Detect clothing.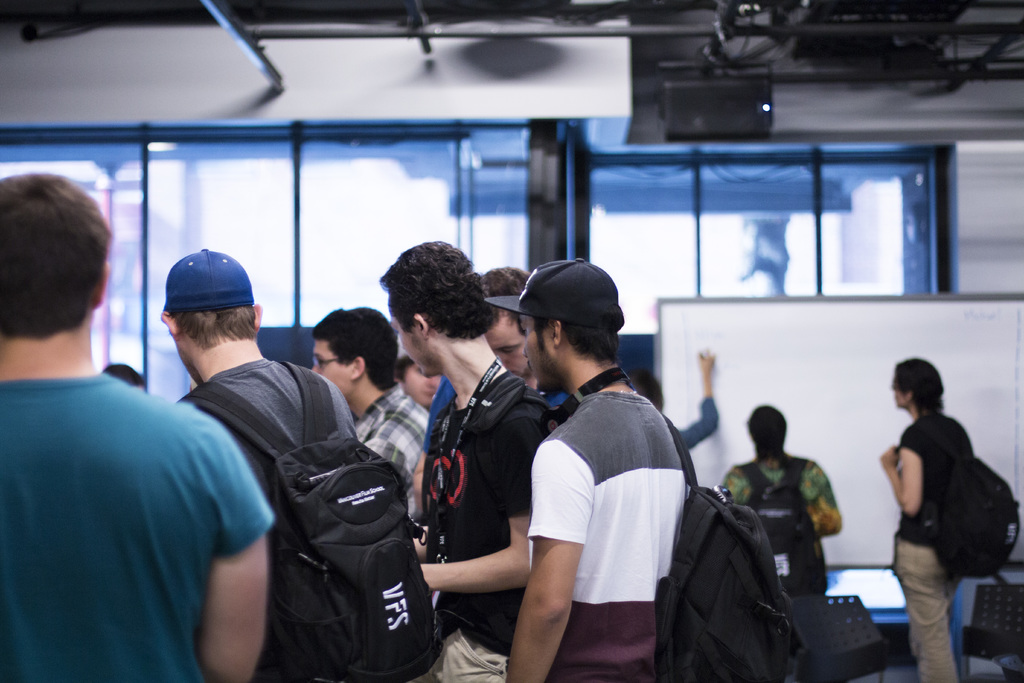
Detected at rect(0, 355, 278, 682).
